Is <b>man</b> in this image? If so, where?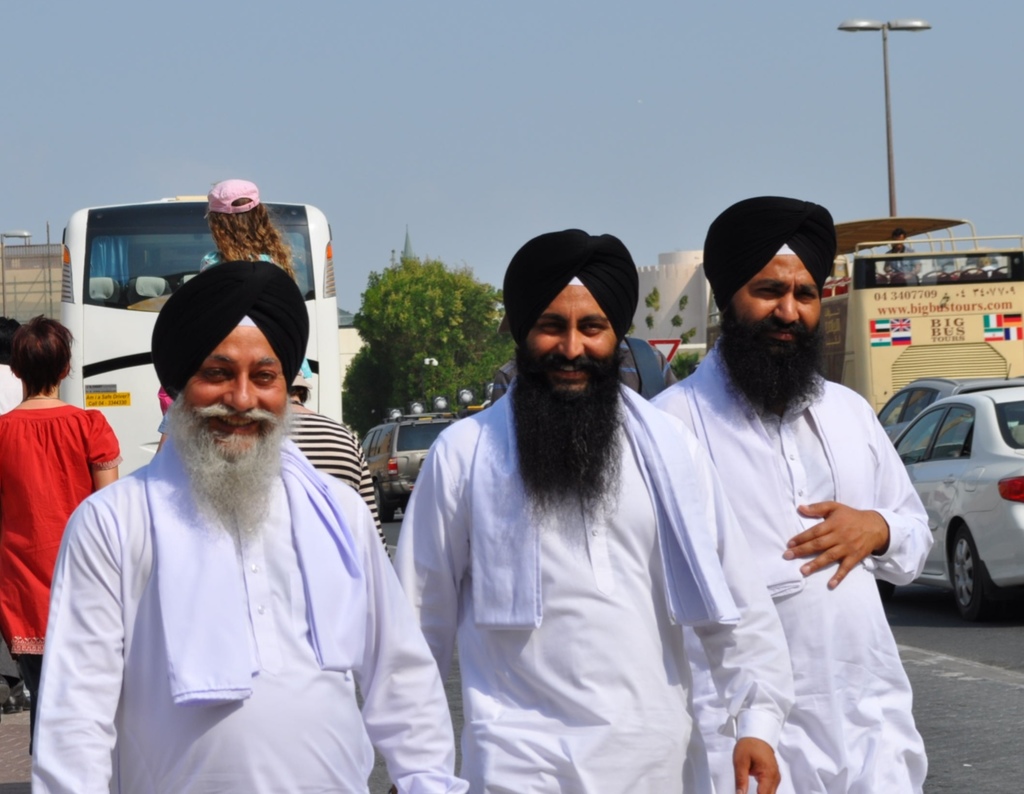
Yes, at pyautogui.locateOnScreen(888, 227, 922, 291).
